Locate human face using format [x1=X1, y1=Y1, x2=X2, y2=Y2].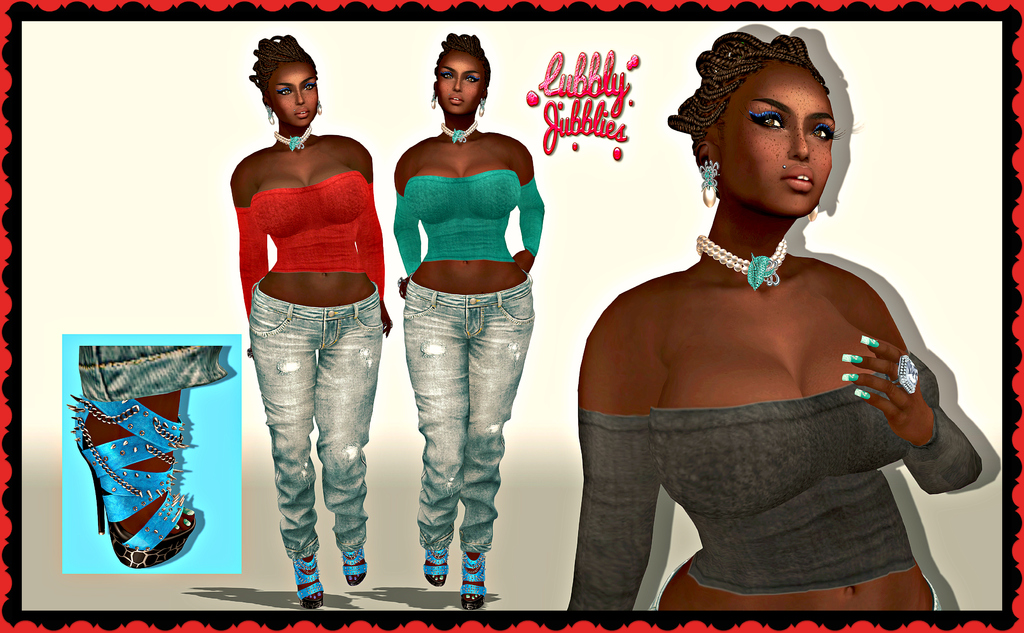
[x1=266, y1=58, x2=318, y2=127].
